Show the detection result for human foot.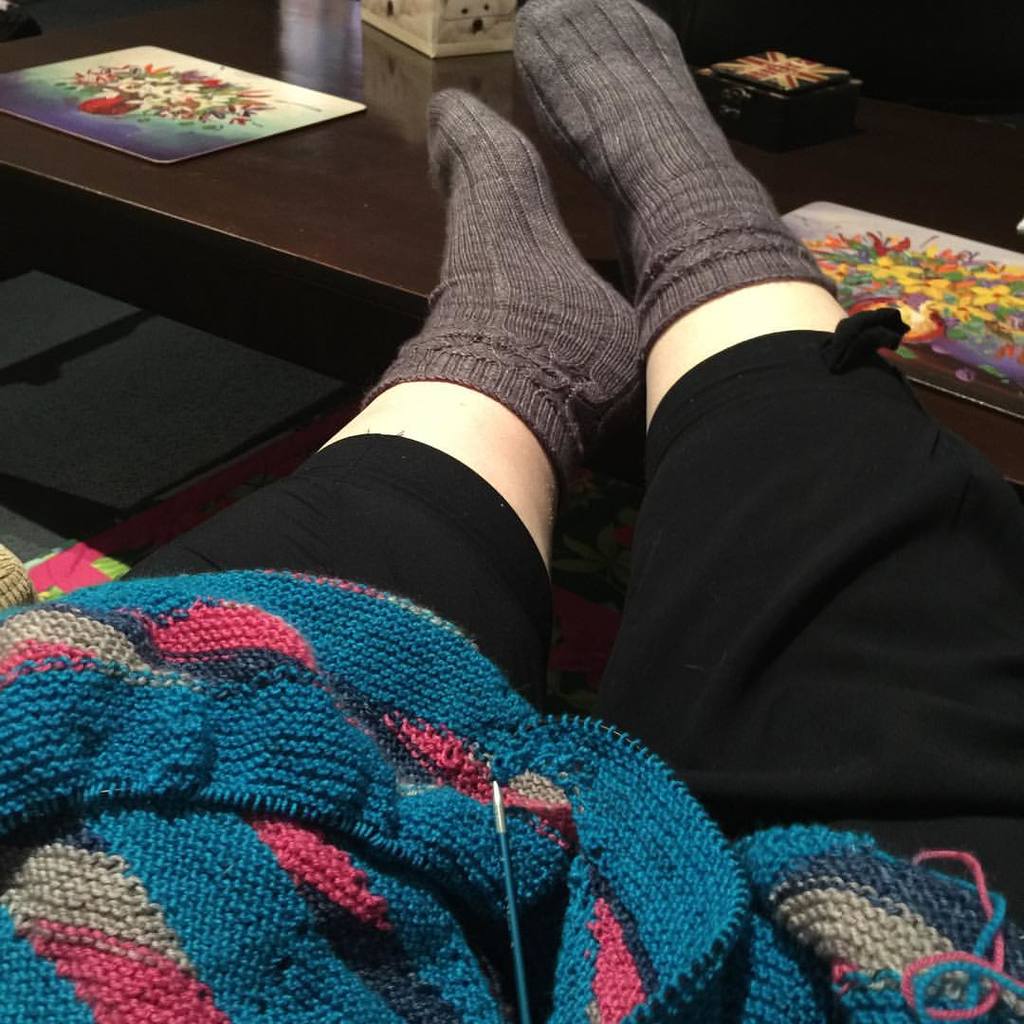
511 0 804 243.
